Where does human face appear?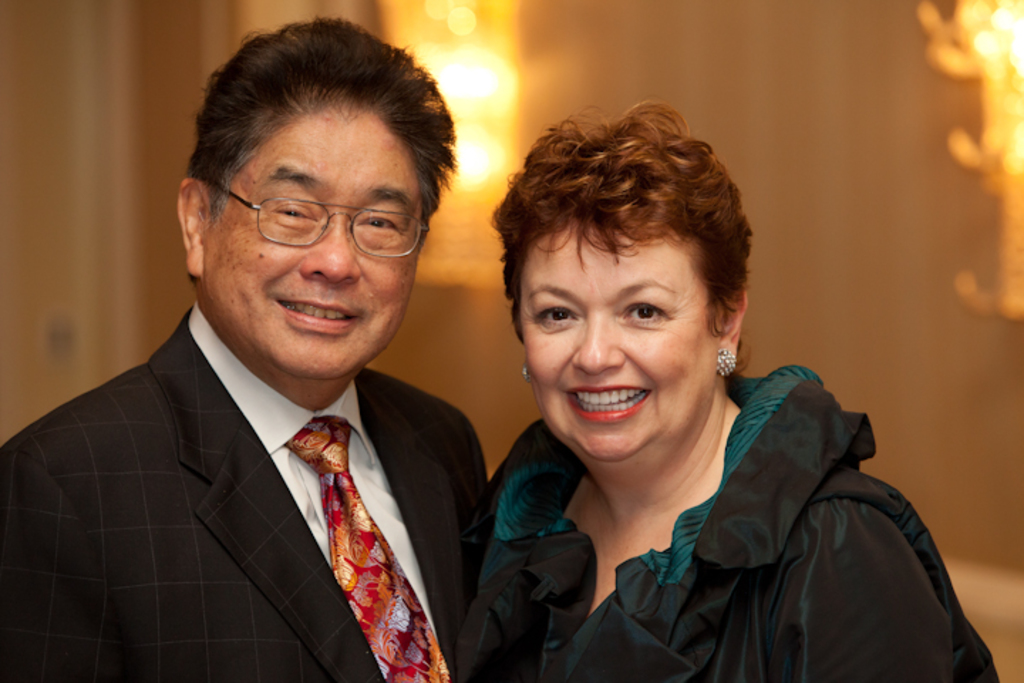
Appears at x1=199, y1=112, x2=420, y2=376.
